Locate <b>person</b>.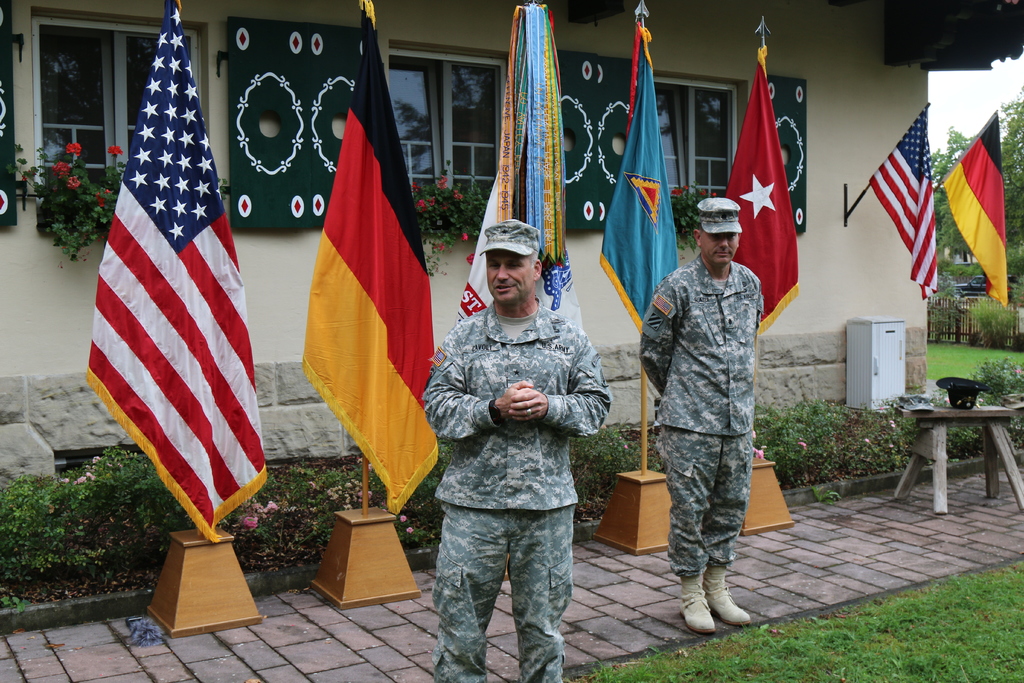
Bounding box: rect(423, 219, 613, 682).
